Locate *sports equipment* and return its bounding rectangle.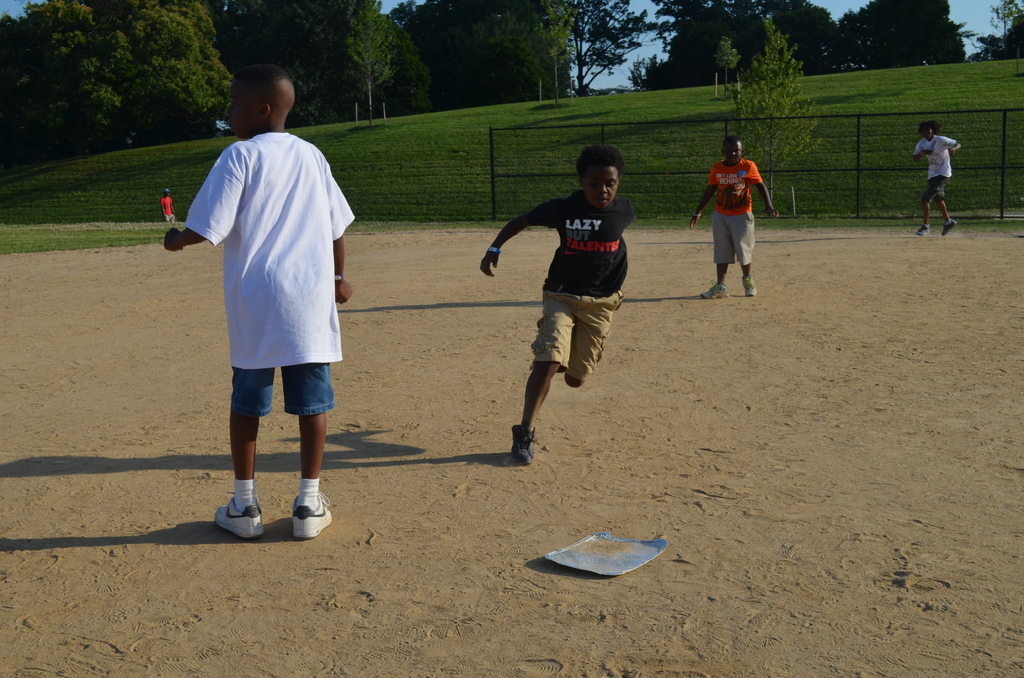
509 428 538 465.
